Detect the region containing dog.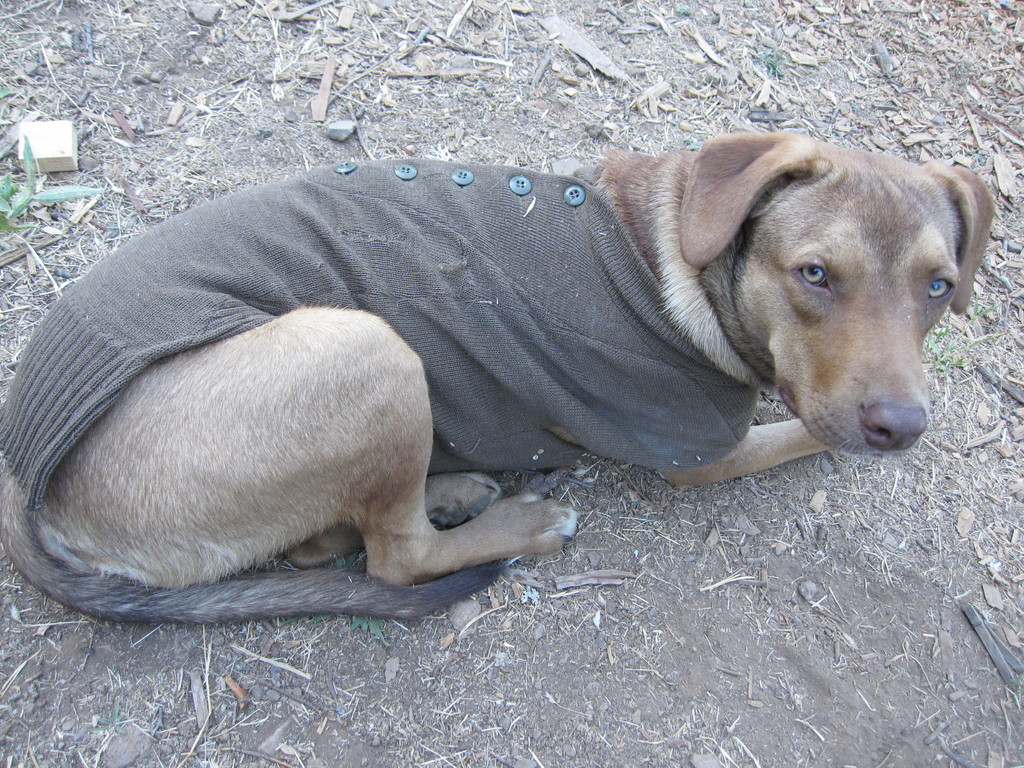
0:131:993:627.
